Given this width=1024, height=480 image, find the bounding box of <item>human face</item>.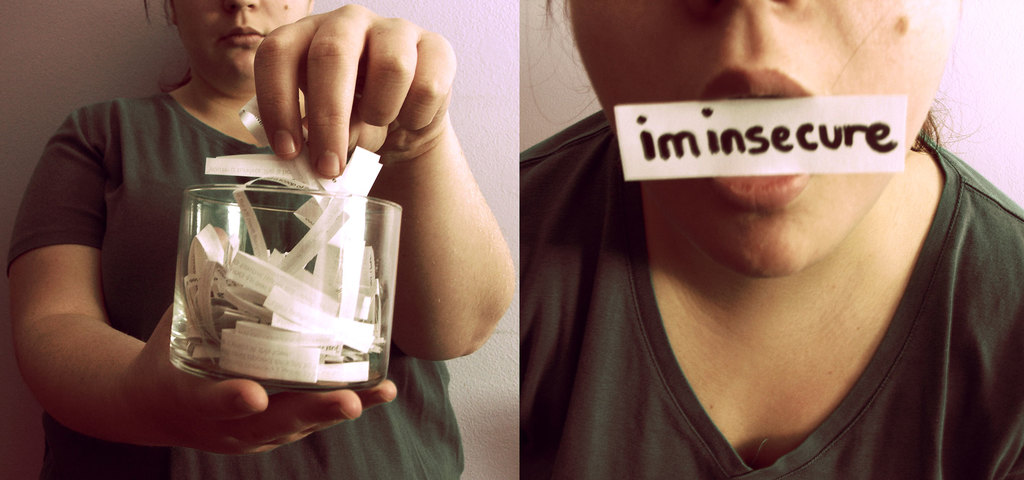
rect(171, 0, 312, 84).
